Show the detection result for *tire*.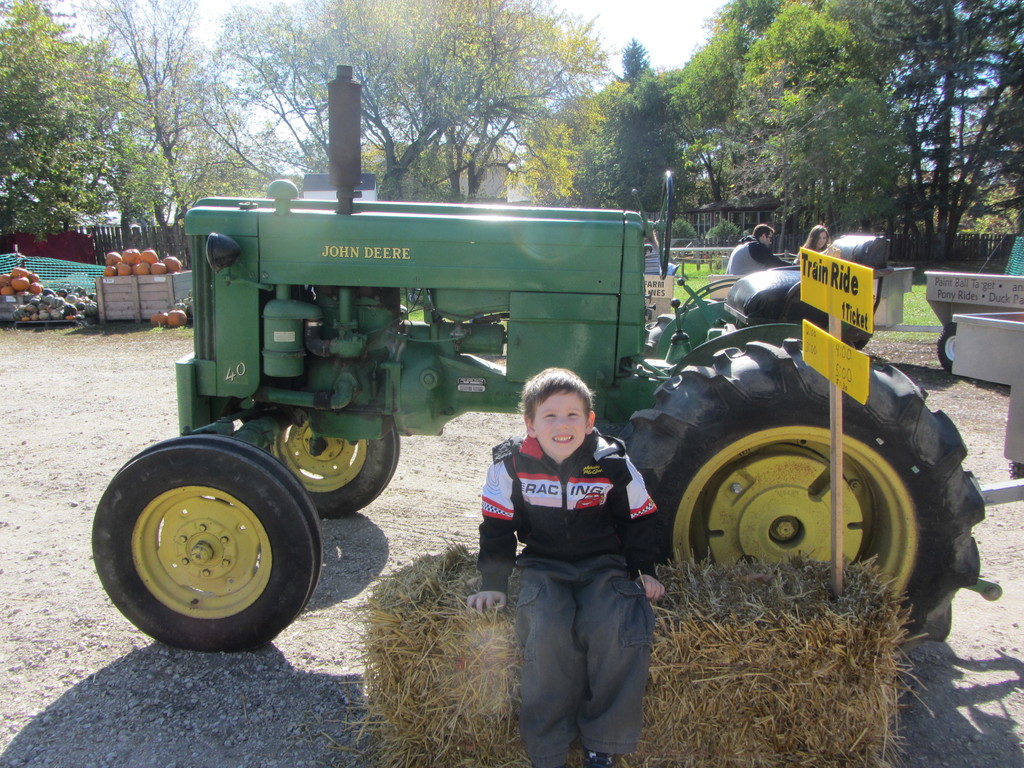
BBox(253, 410, 401, 519).
